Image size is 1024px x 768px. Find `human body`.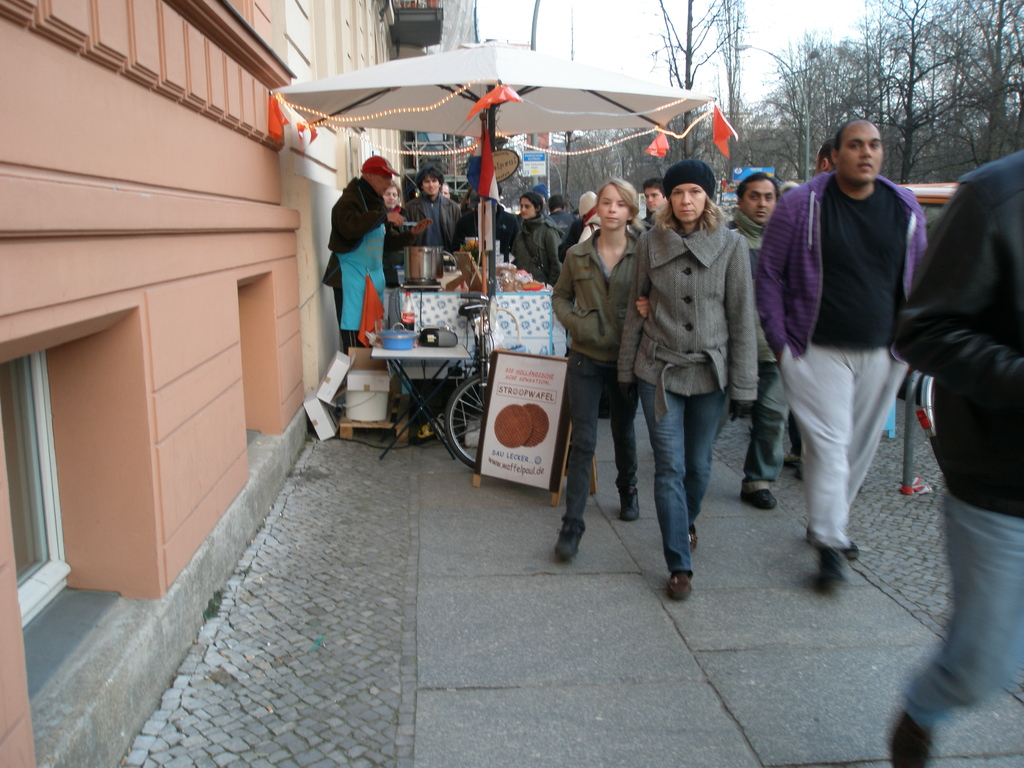
726, 214, 790, 515.
